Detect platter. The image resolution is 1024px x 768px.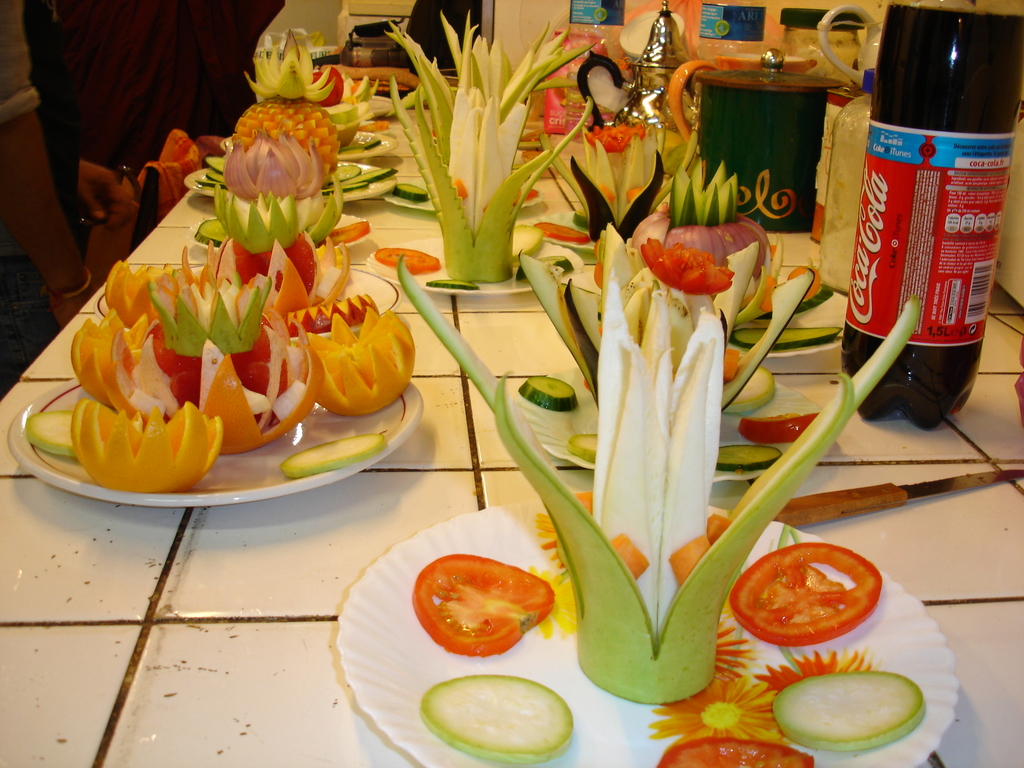
[227,129,392,156].
